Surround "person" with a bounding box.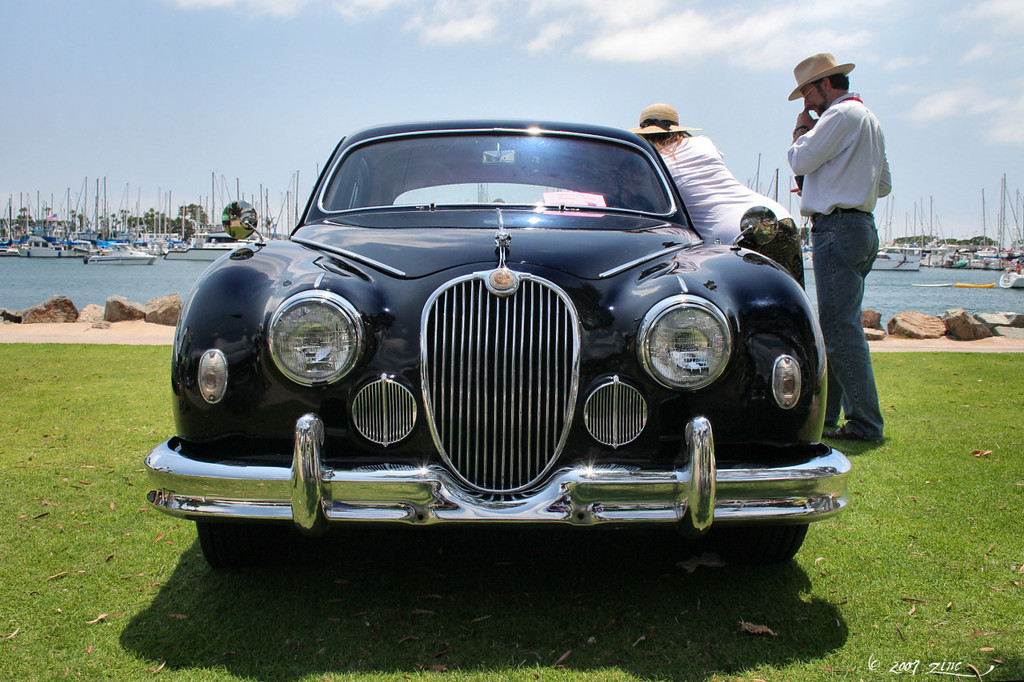
x1=784 y1=35 x2=903 y2=435.
